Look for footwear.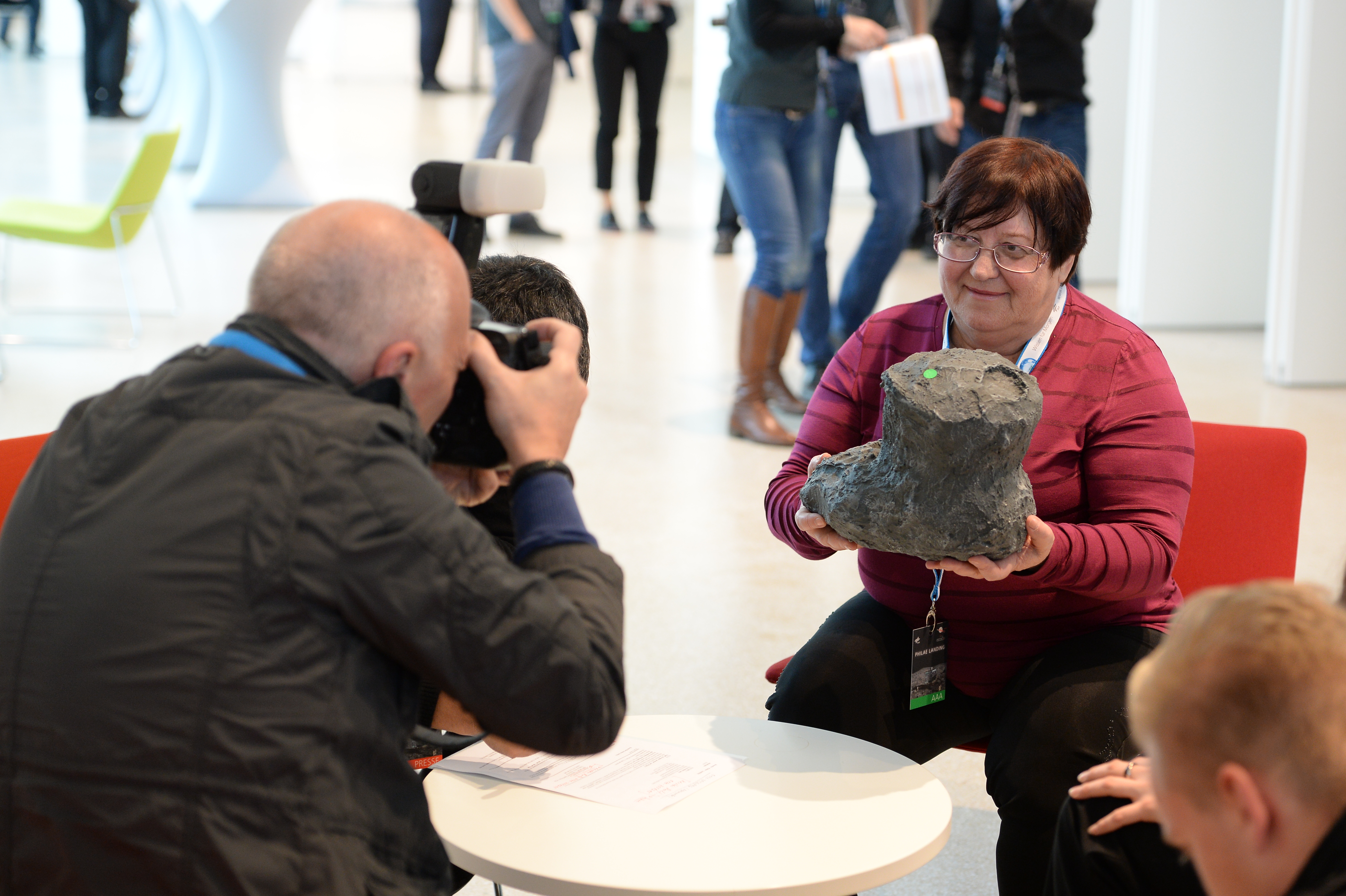
Found: Rect(175, 59, 180, 63).
